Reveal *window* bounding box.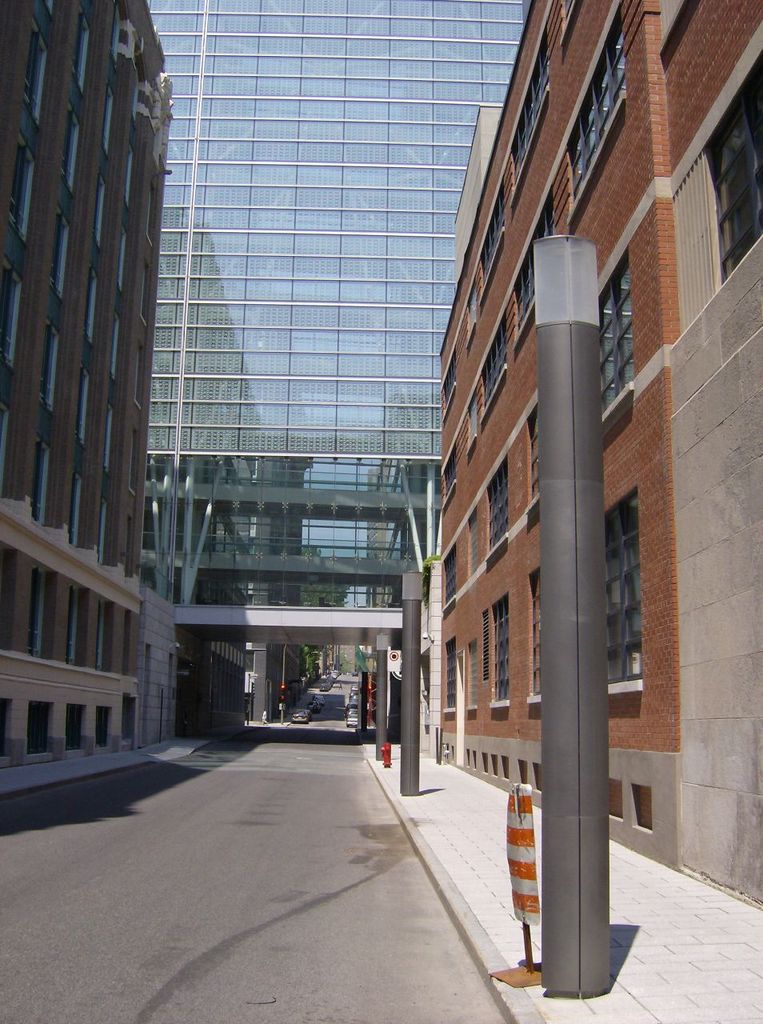
Revealed: {"x1": 66, "y1": 476, "x2": 86, "y2": 546}.
